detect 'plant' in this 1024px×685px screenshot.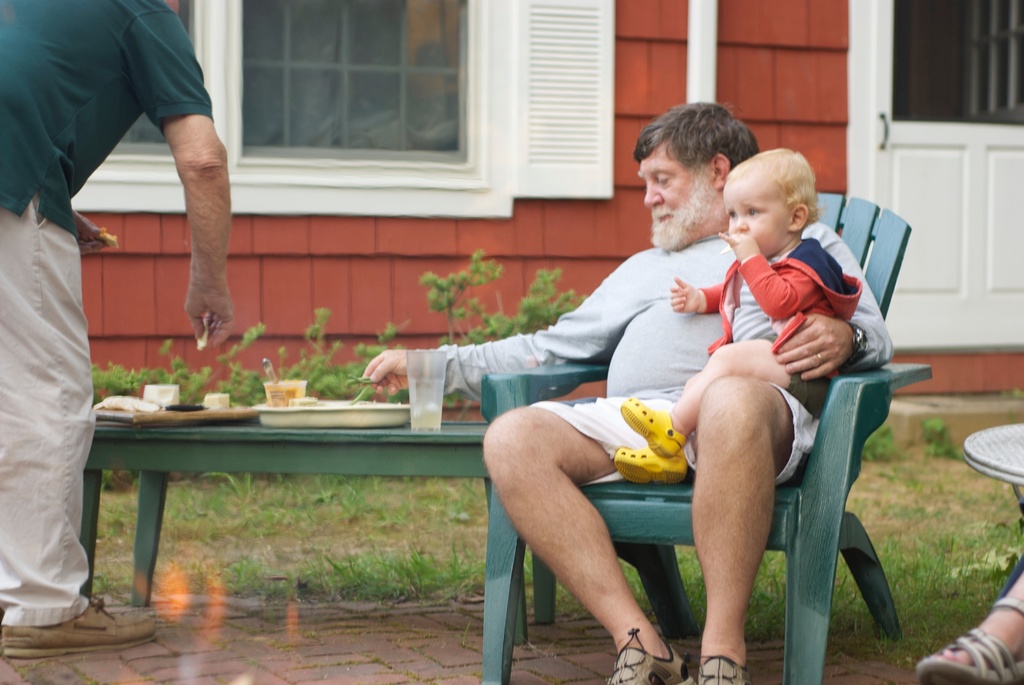
Detection: <region>219, 315, 276, 402</region>.
